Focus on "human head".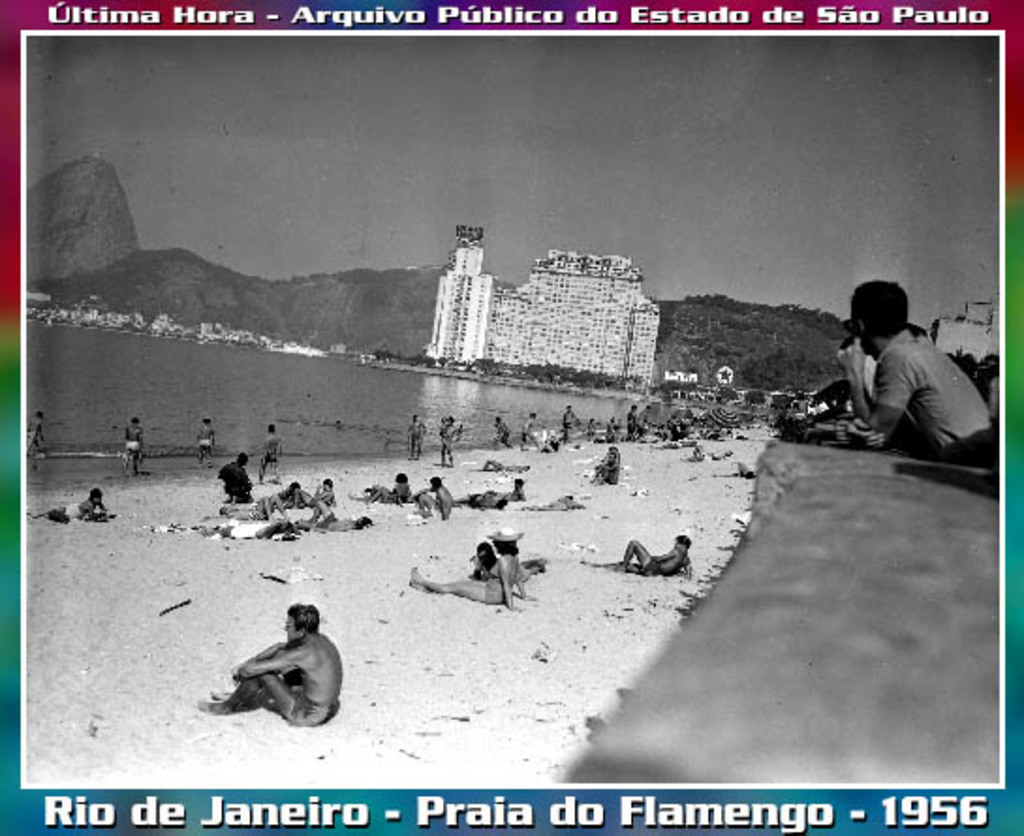
Focused at l=237, t=451, r=252, b=470.
